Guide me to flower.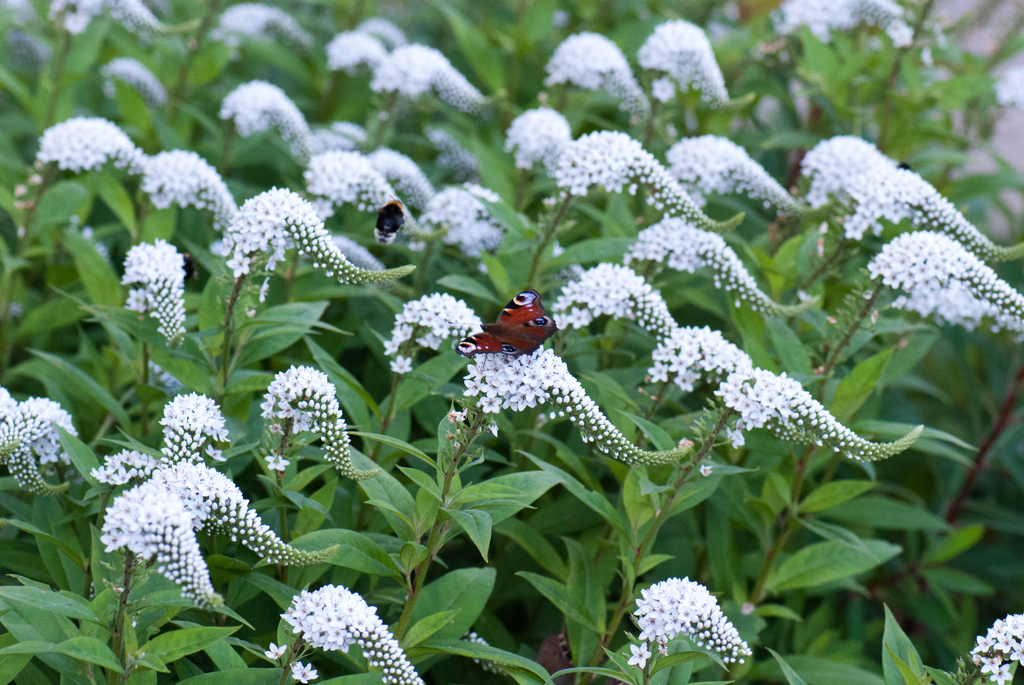
Guidance: region(142, 151, 233, 216).
